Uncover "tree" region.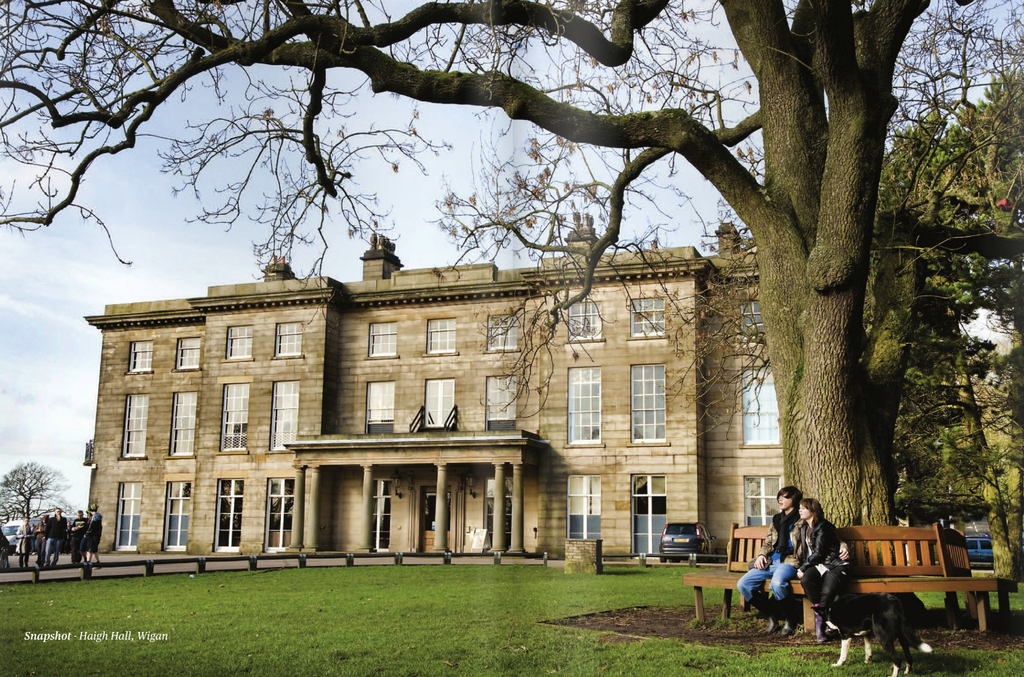
Uncovered: crop(0, 0, 1023, 623).
